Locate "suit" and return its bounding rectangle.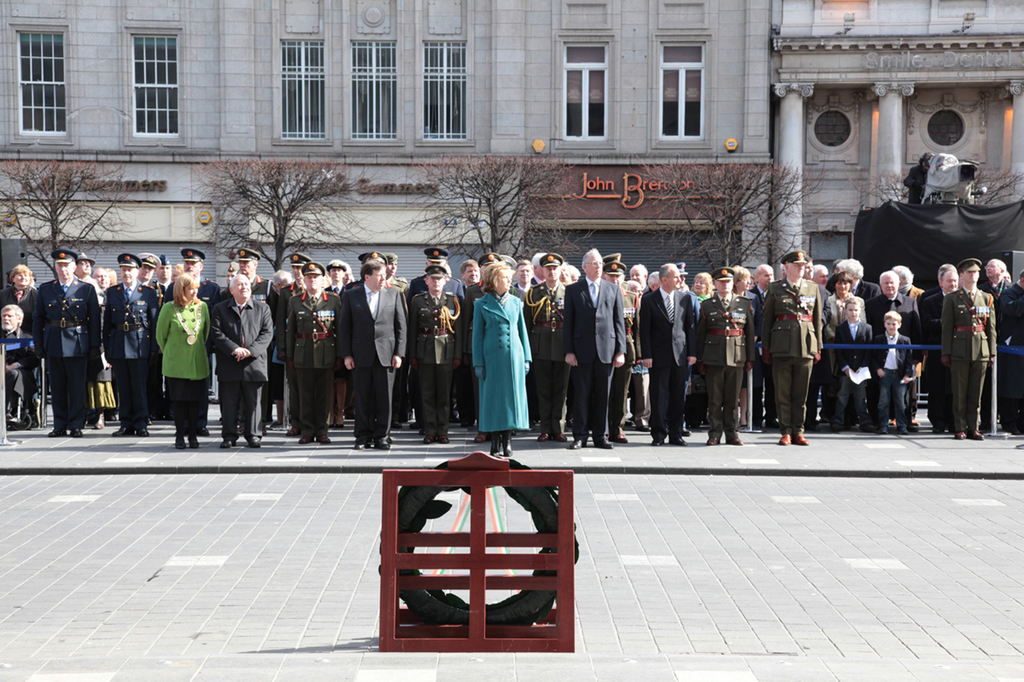
bbox(211, 296, 274, 438).
